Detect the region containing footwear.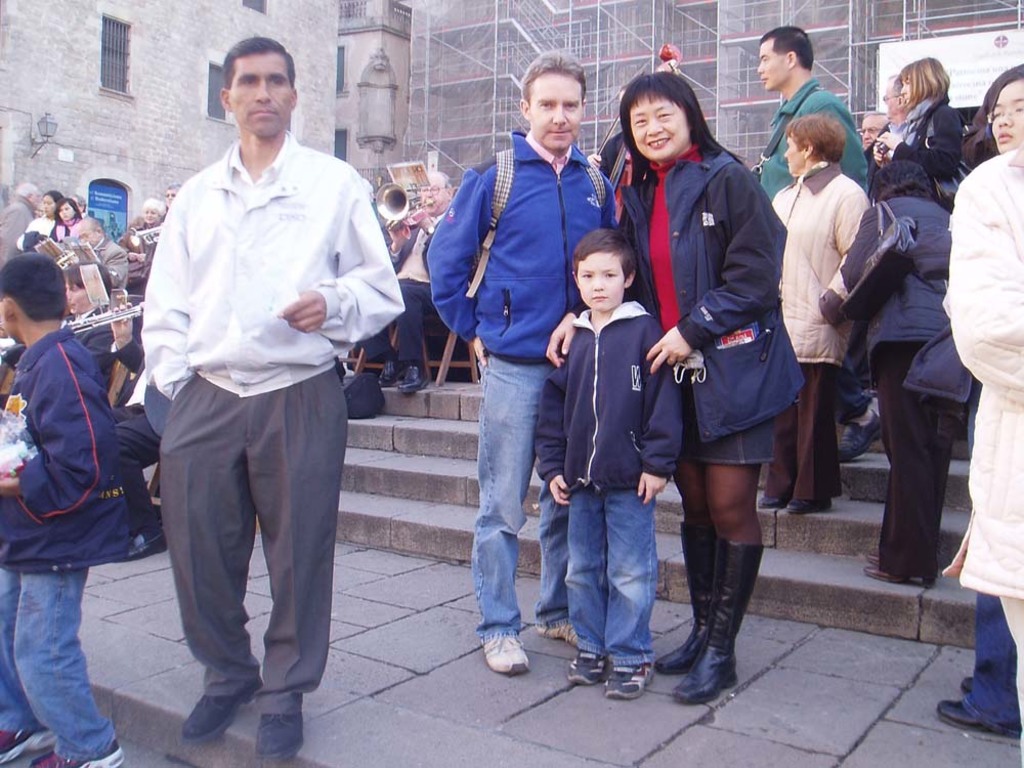
[560, 645, 604, 685].
